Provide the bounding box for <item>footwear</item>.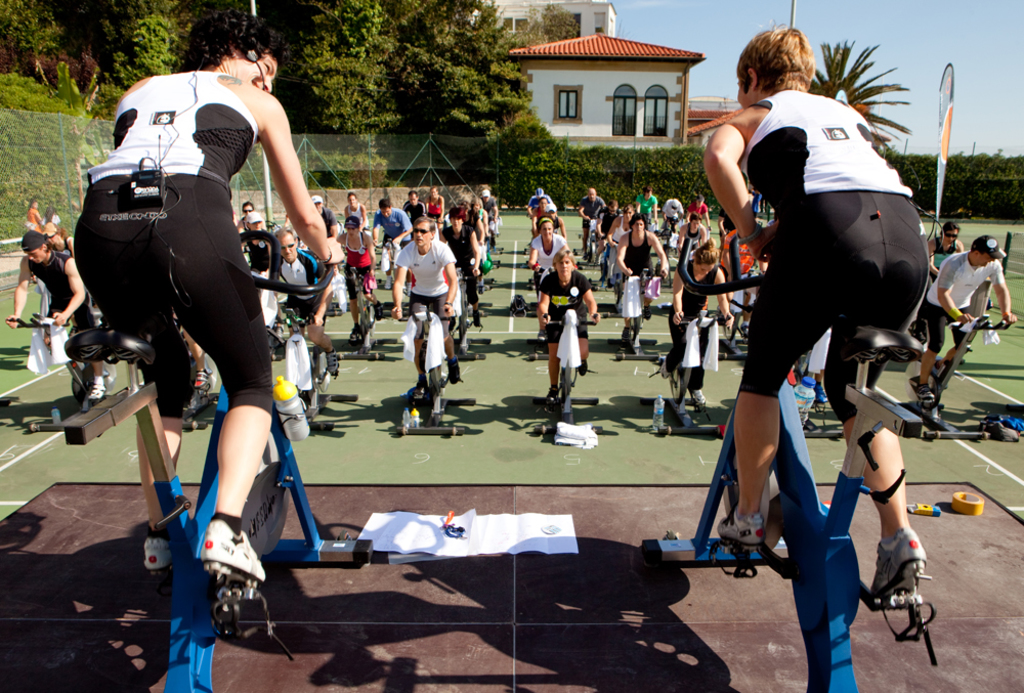
box(325, 352, 338, 378).
